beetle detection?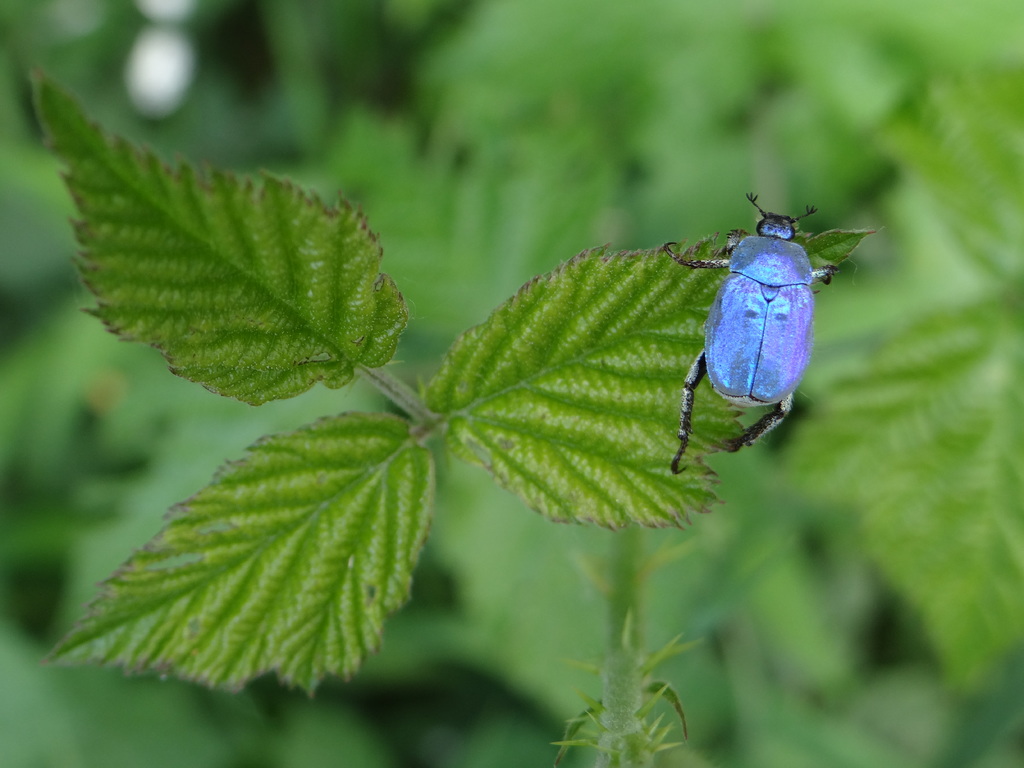
[637, 184, 880, 475]
